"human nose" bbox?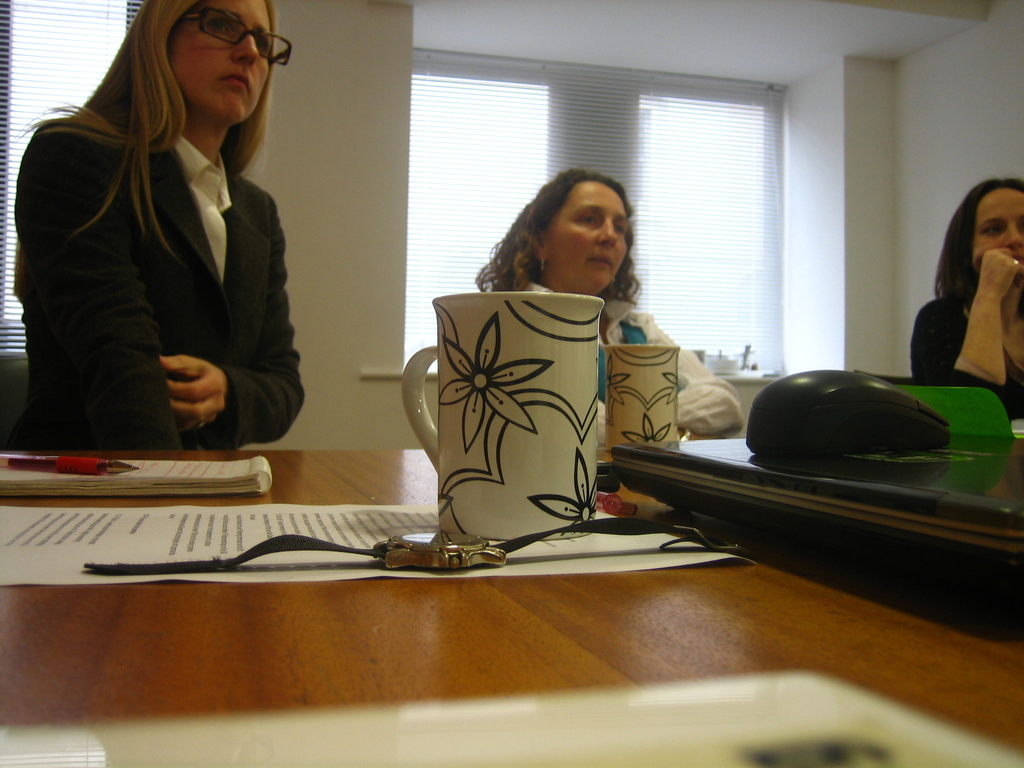
<region>598, 220, 619, 246</region>
